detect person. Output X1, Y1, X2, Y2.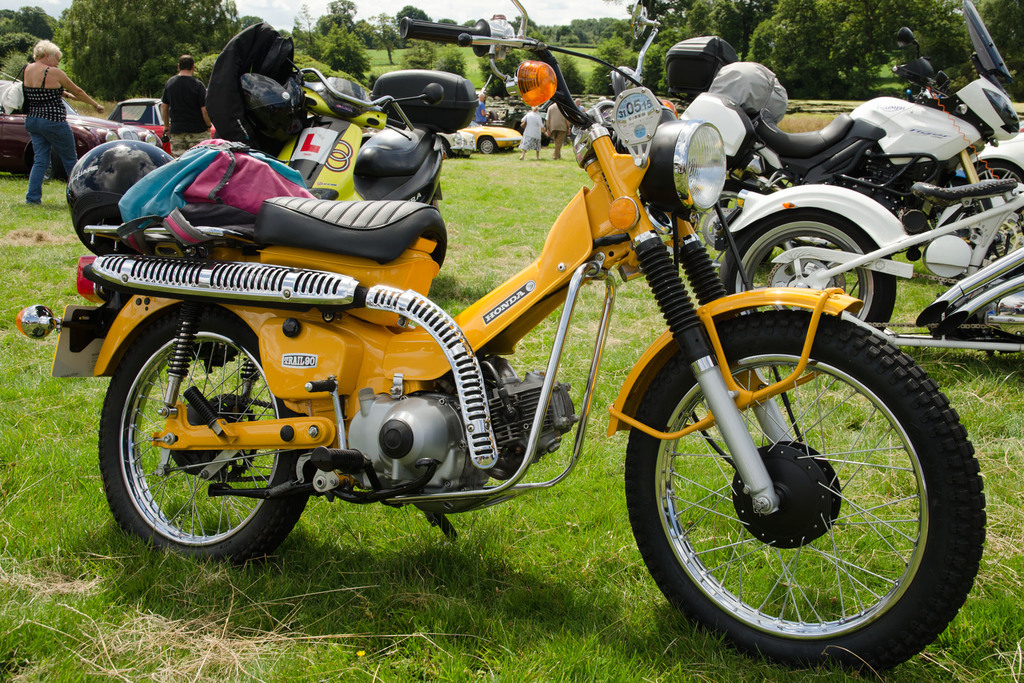
159, 50, 214, 163.
